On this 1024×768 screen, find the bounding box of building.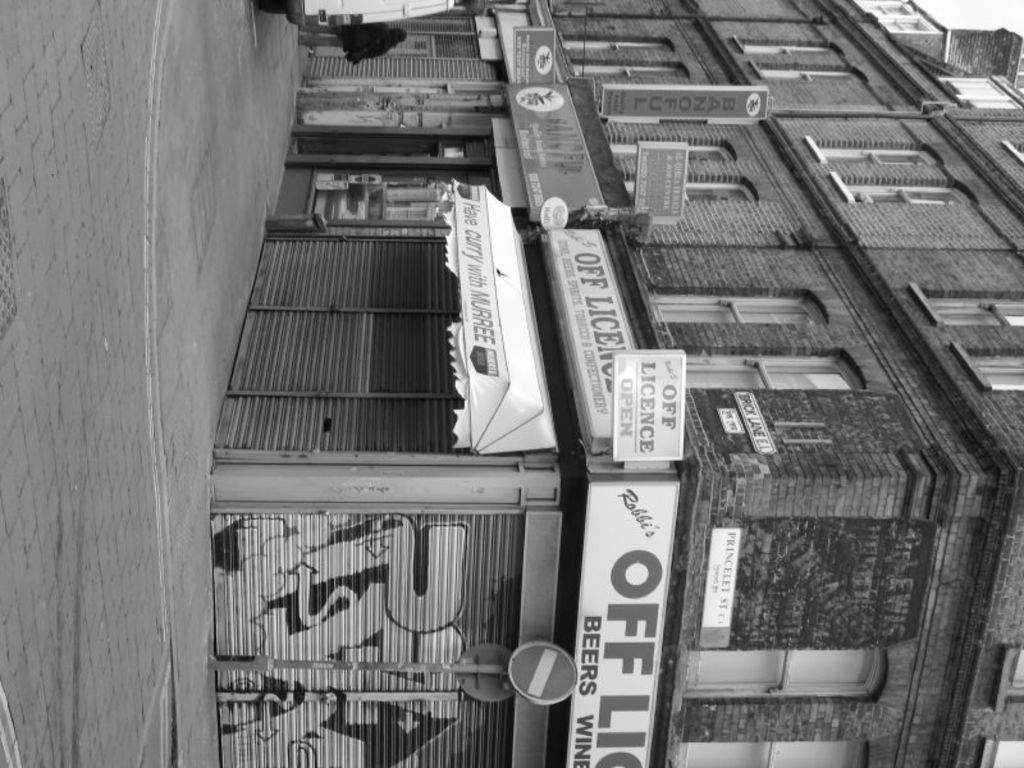
Bounding box: 315:0:1023:109.
